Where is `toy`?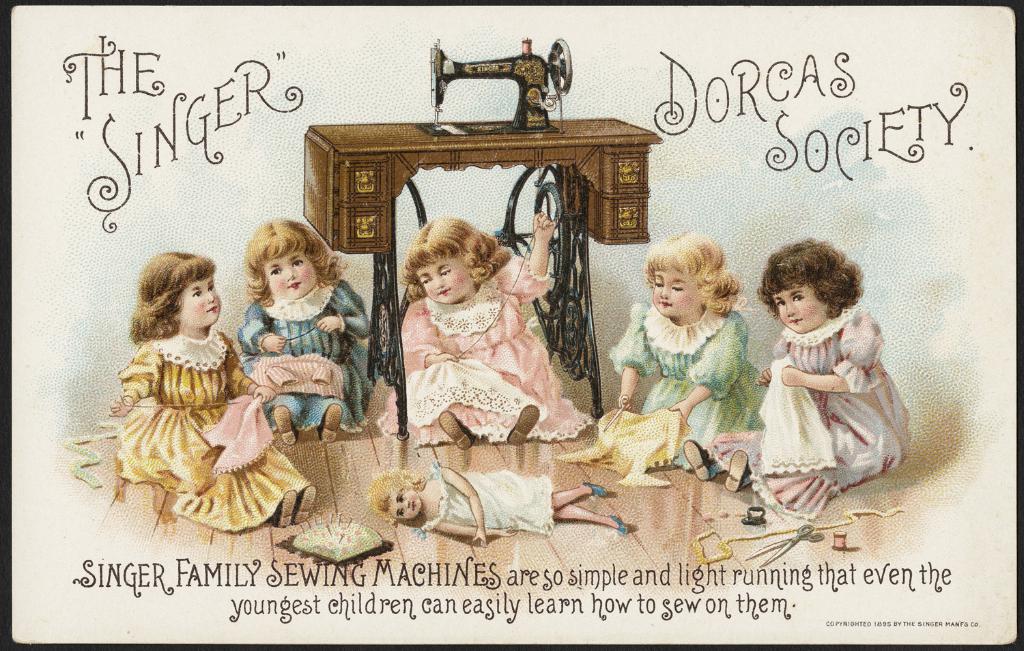
Rect(289, 31, 668, 452).
